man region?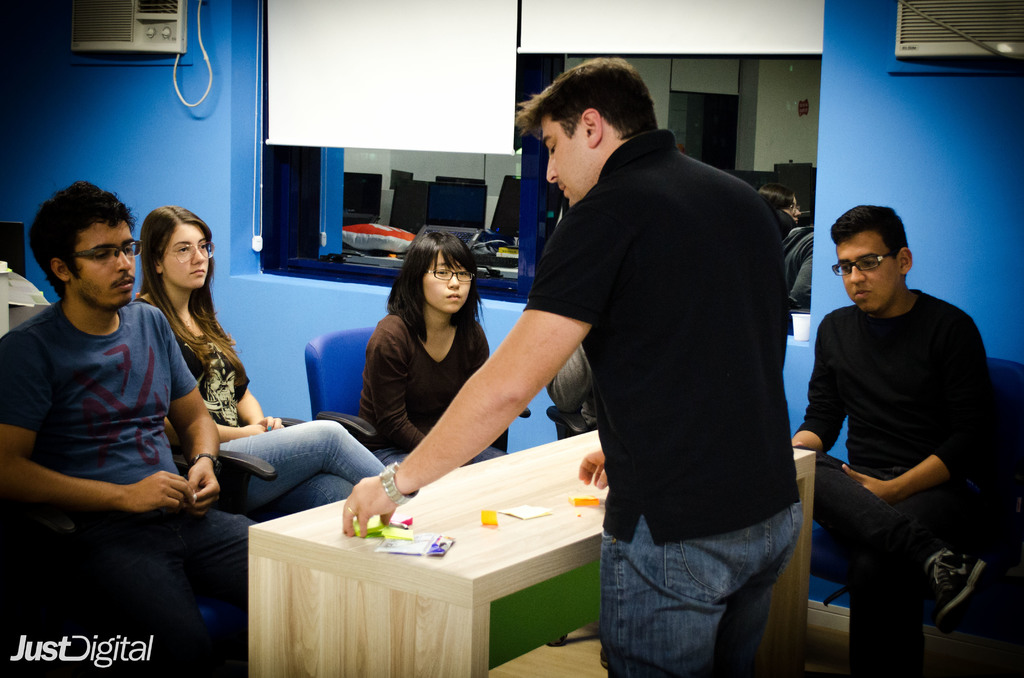
337, 58, 806, 677
